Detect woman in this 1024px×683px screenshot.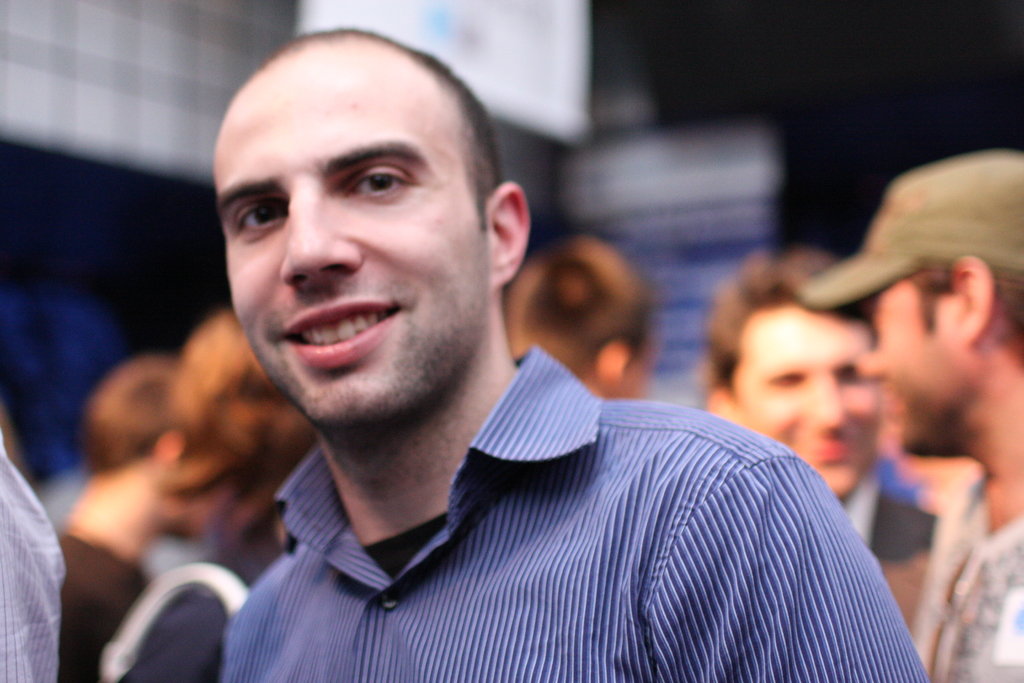
Detection: pyautogui.locateOnScreen(102, 313, 316, 682).
